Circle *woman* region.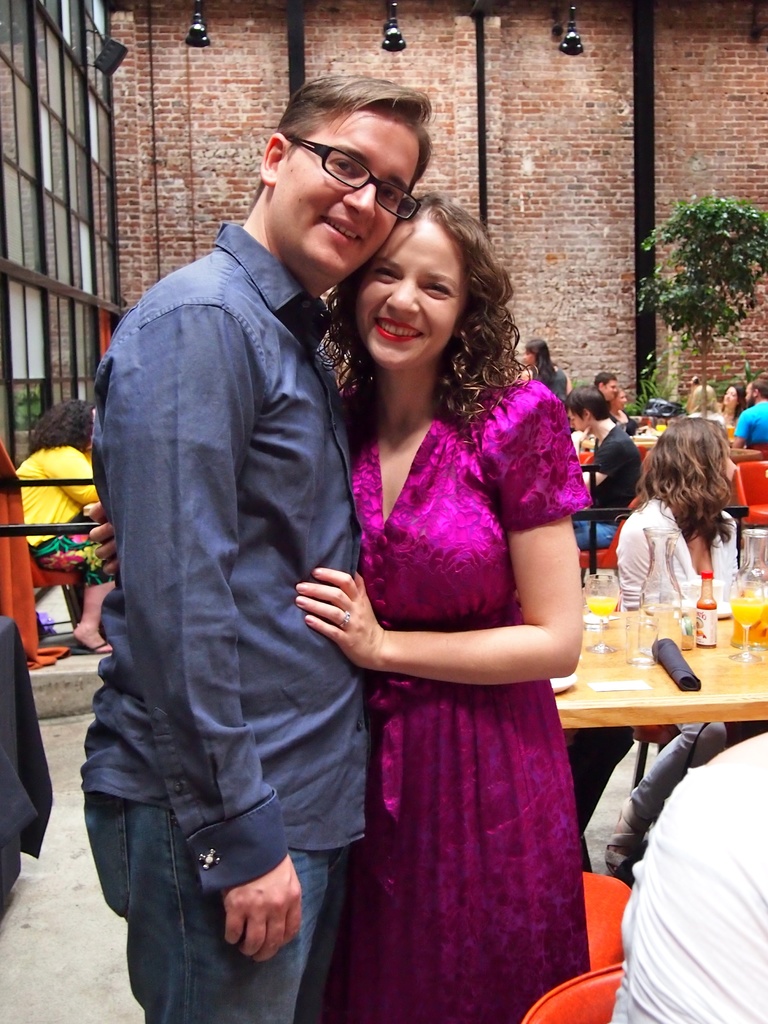
Region: x1=518 y1=336 x2=573 y2=403.
